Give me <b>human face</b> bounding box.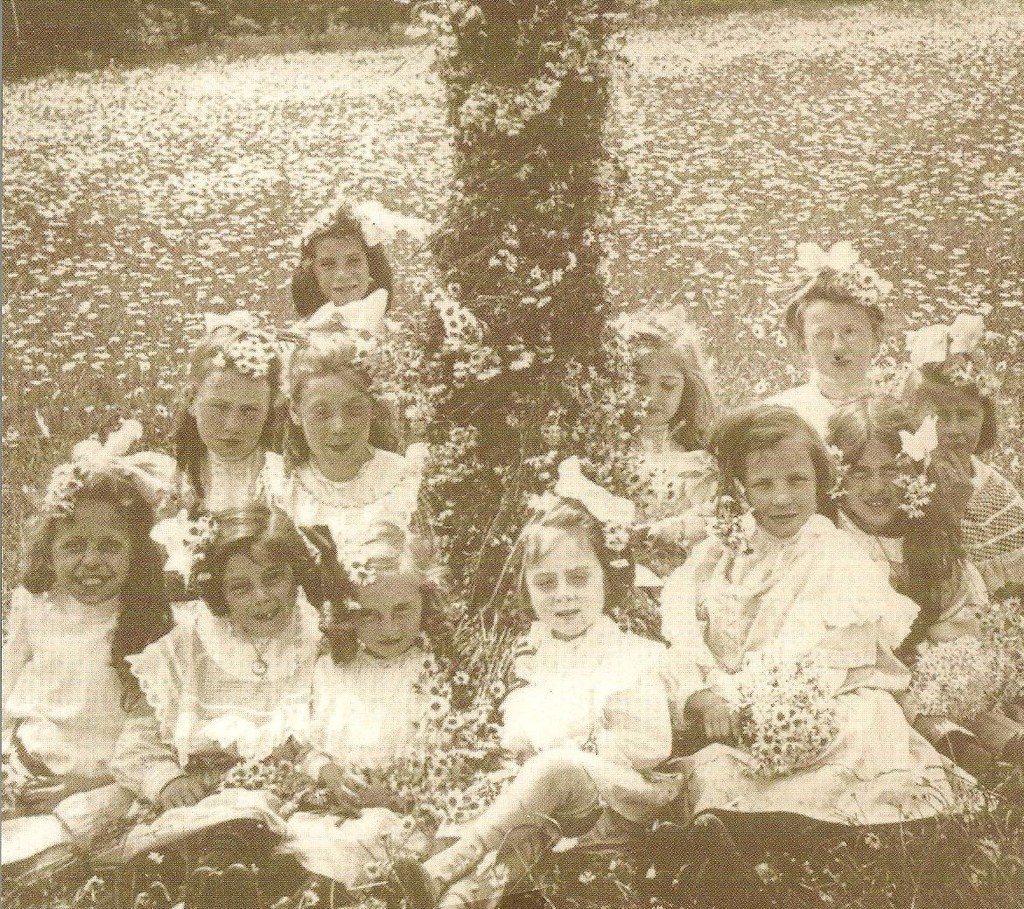
<bbox>354, 567, 428, 651</bbox>.
